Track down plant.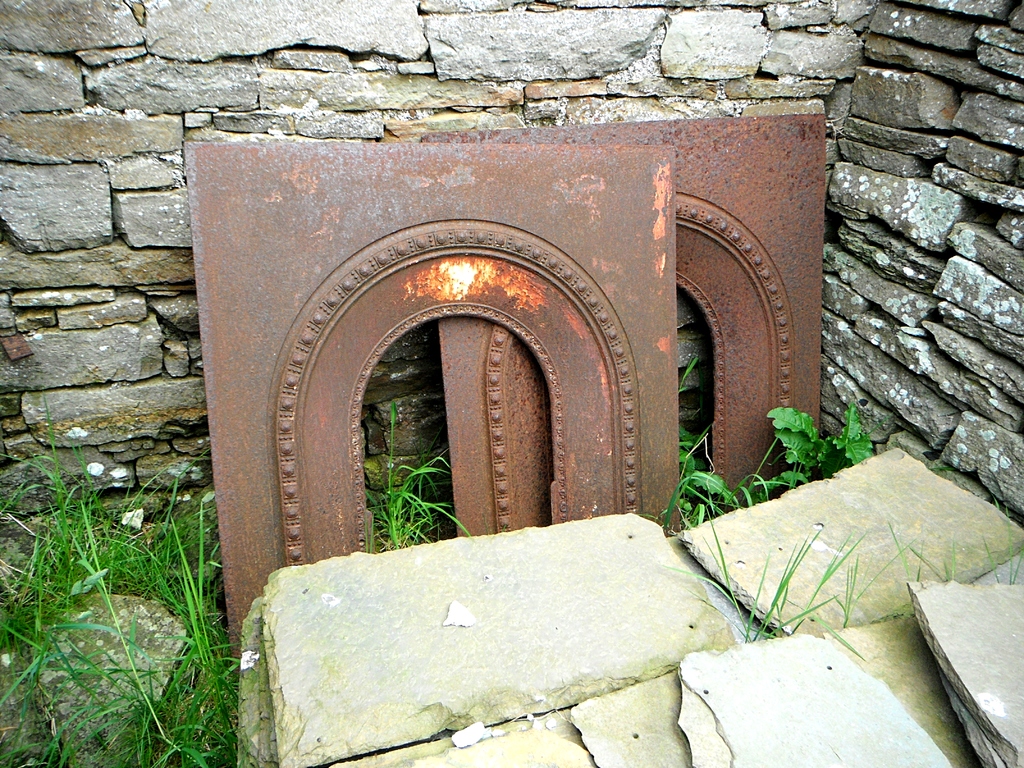
Tracked to <region>356, 395, 483, 566</region>.
